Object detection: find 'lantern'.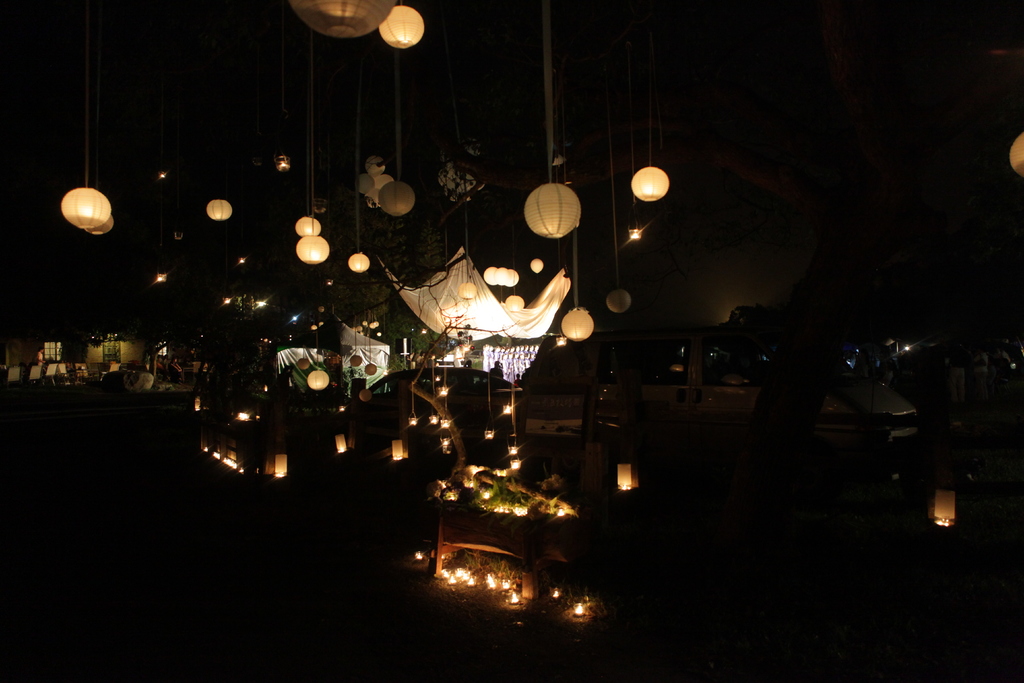
{"x1": 438, "y1": 413, "x2": 451, "y2": 429}.
